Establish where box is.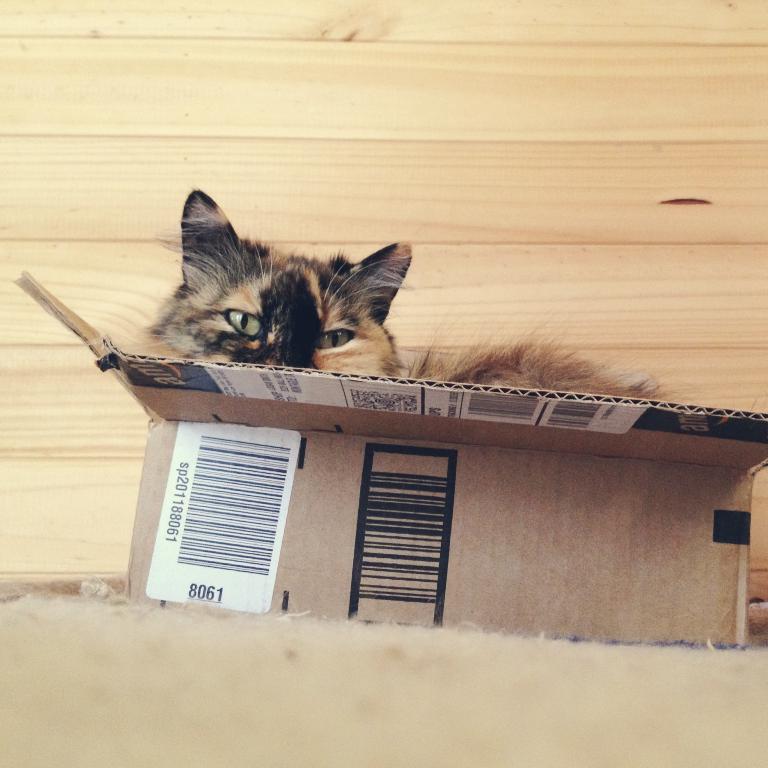
Established at <region>0, 270, 767, 767</region>.
